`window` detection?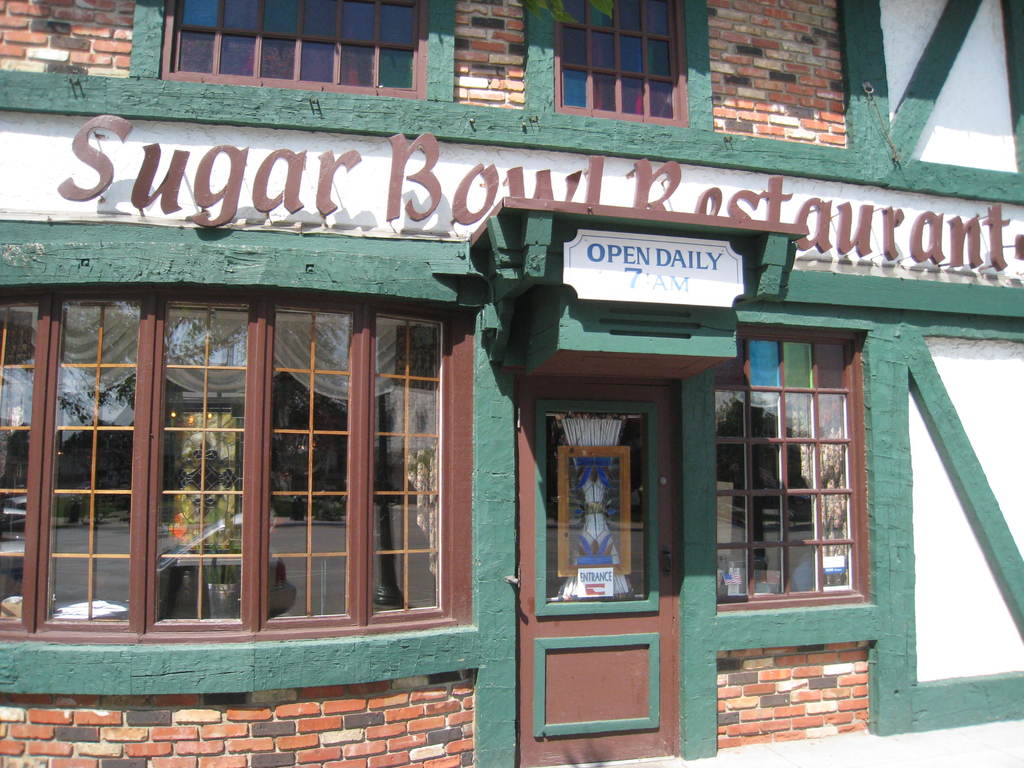
{"left": 710, "top": 302, "right": 877, "bottom": 616}
